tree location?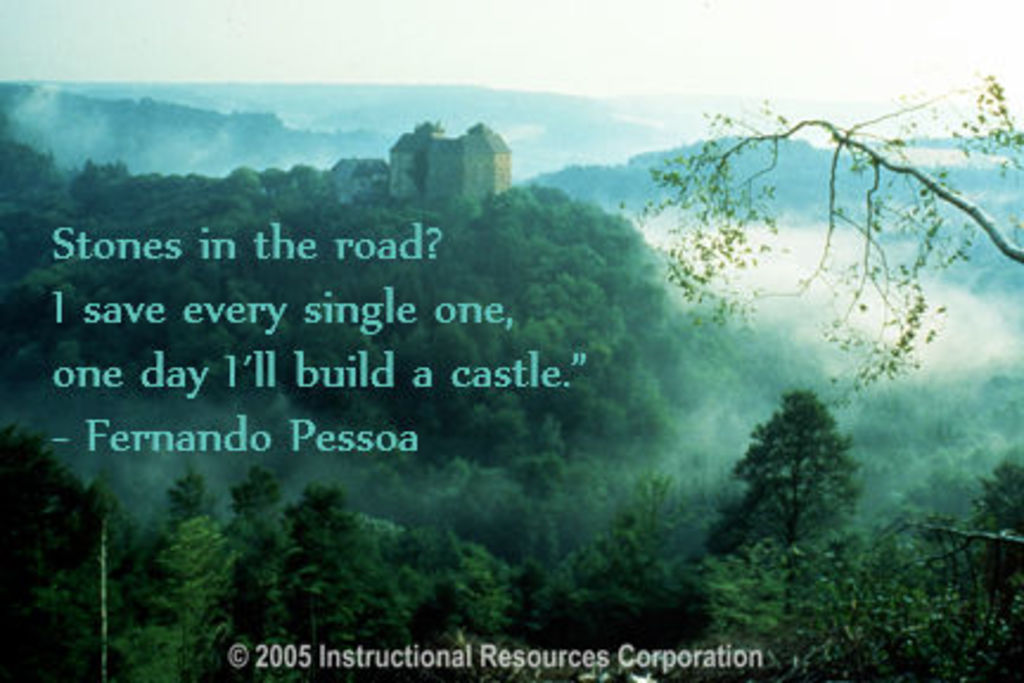
(197, 280, 237, 346)
